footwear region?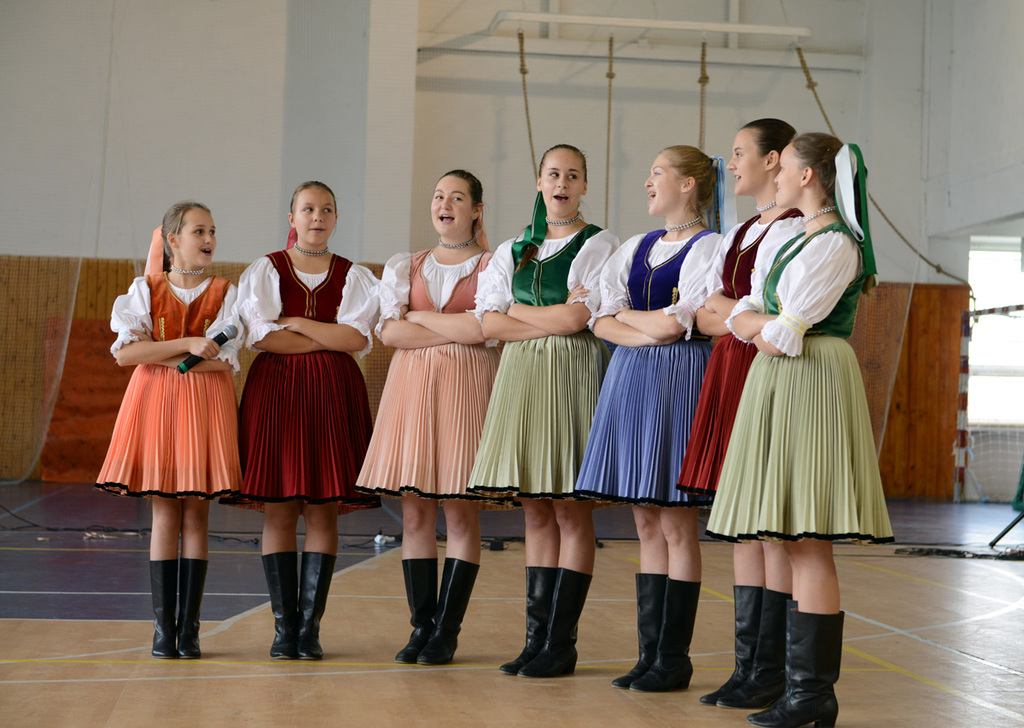
289,547,337,660
